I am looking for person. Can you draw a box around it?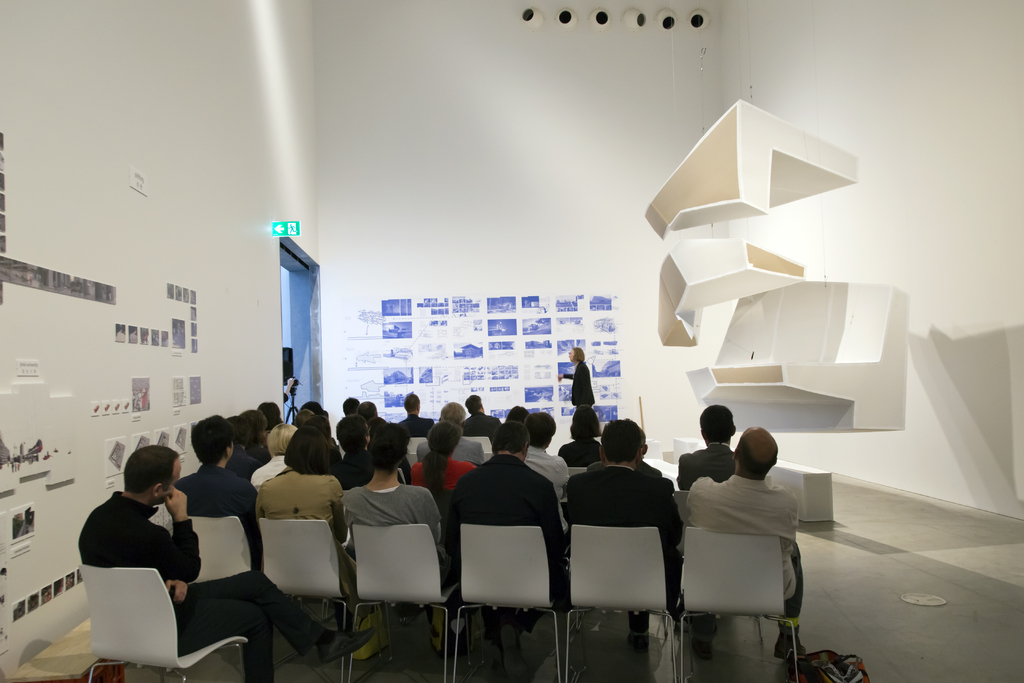
Sure, the bounding box is select_region(637, 429, 662, 477).
